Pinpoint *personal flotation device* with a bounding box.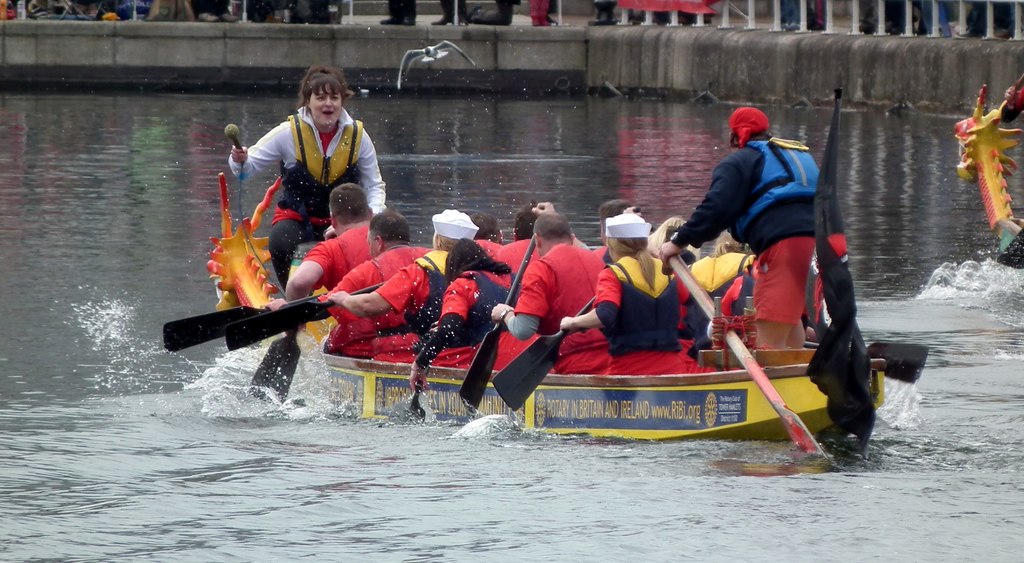
x1=278 y1=107 x2=362 y2=229.
